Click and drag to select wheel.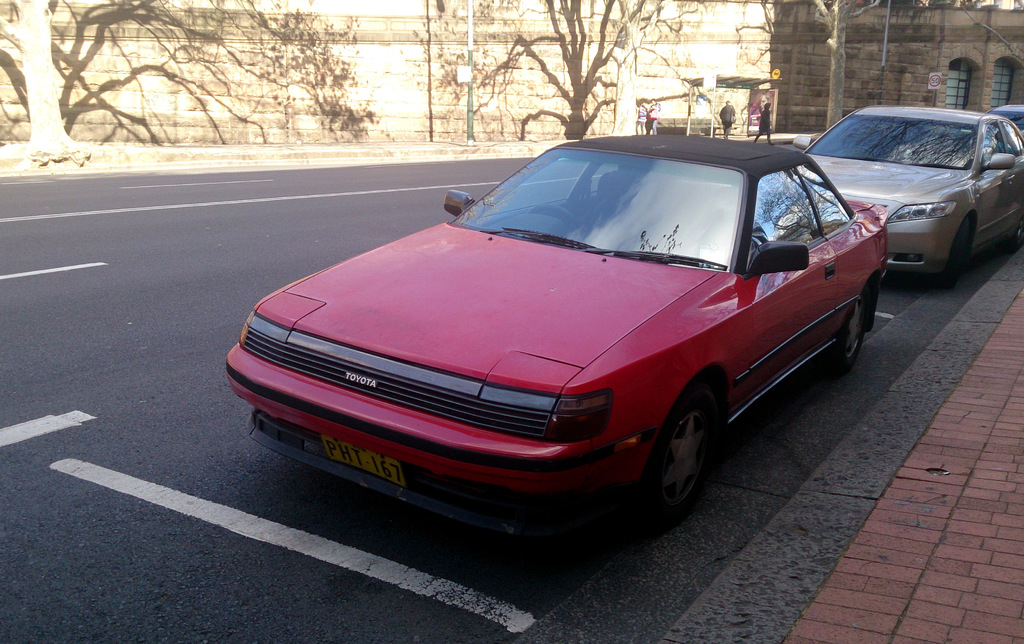
Selection: BBox(643, 396, 721, 522).
